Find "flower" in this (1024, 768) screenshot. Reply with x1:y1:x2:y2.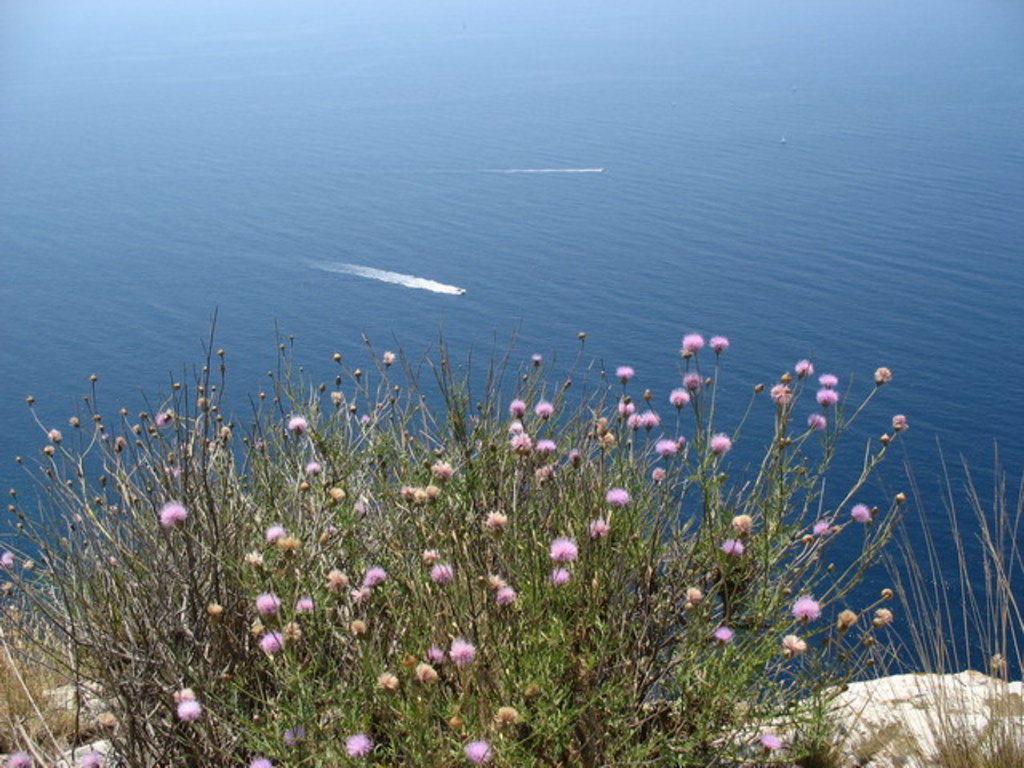
157:501:184:528.
